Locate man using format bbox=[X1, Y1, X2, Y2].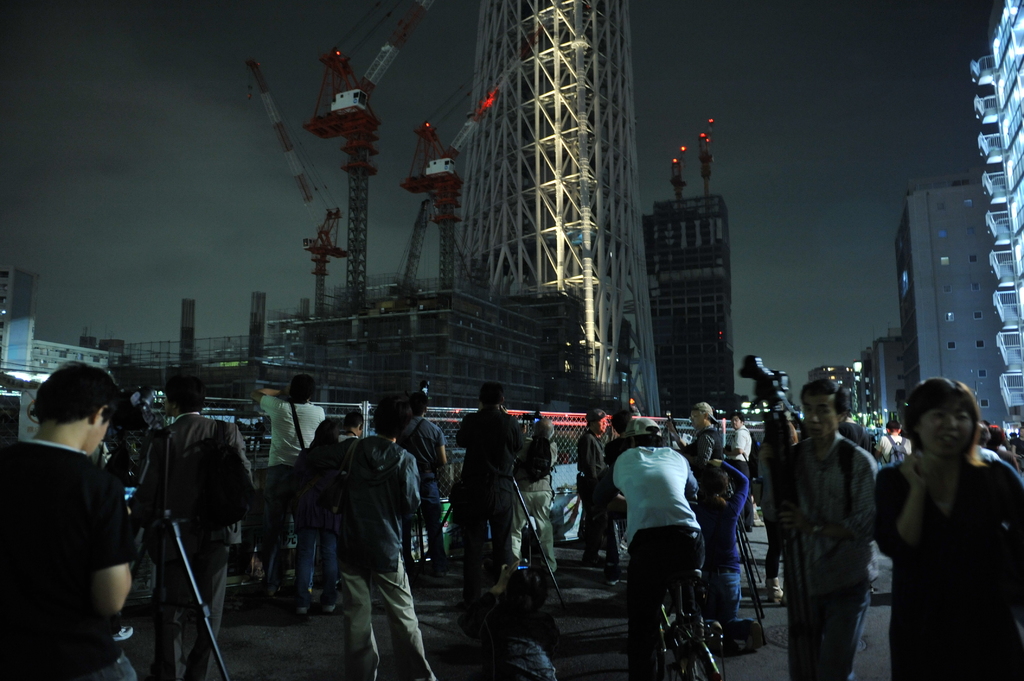
bbox=[10, 349, 145, 667].
